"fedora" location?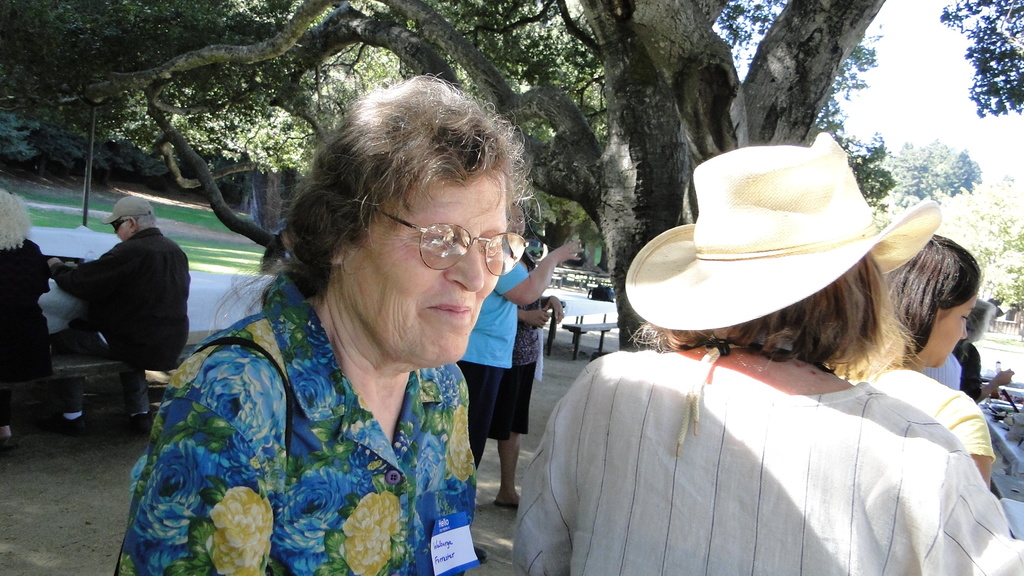
bbox=(624, 131, 939, 335)
